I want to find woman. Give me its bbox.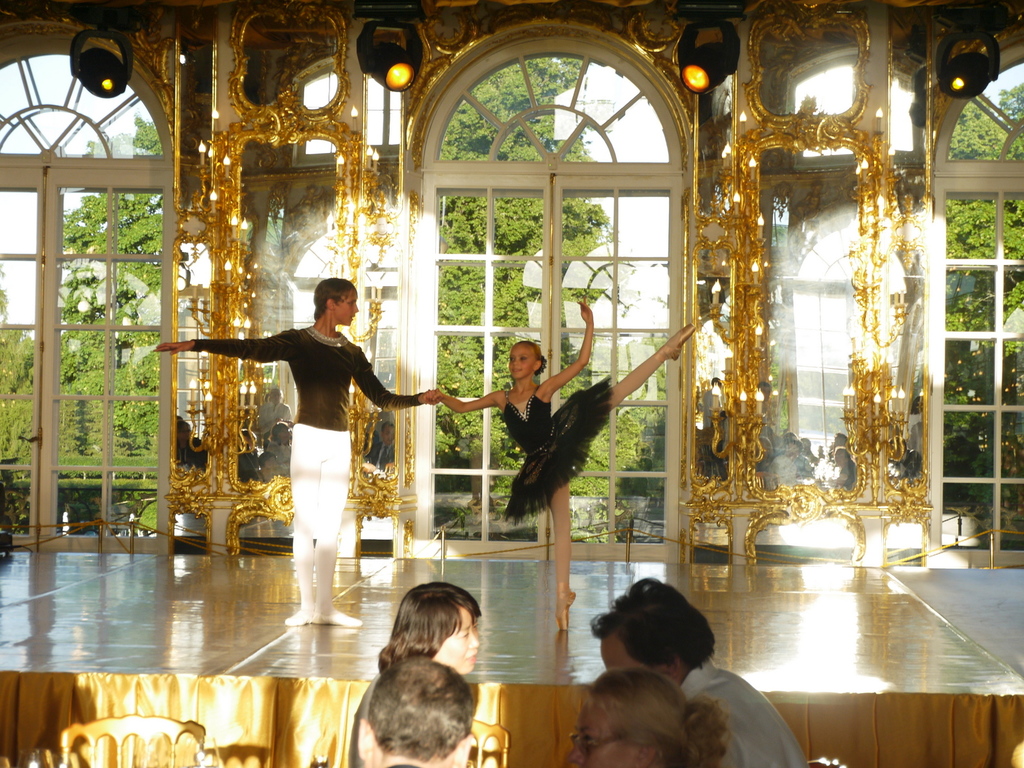
349,582,481,767.
